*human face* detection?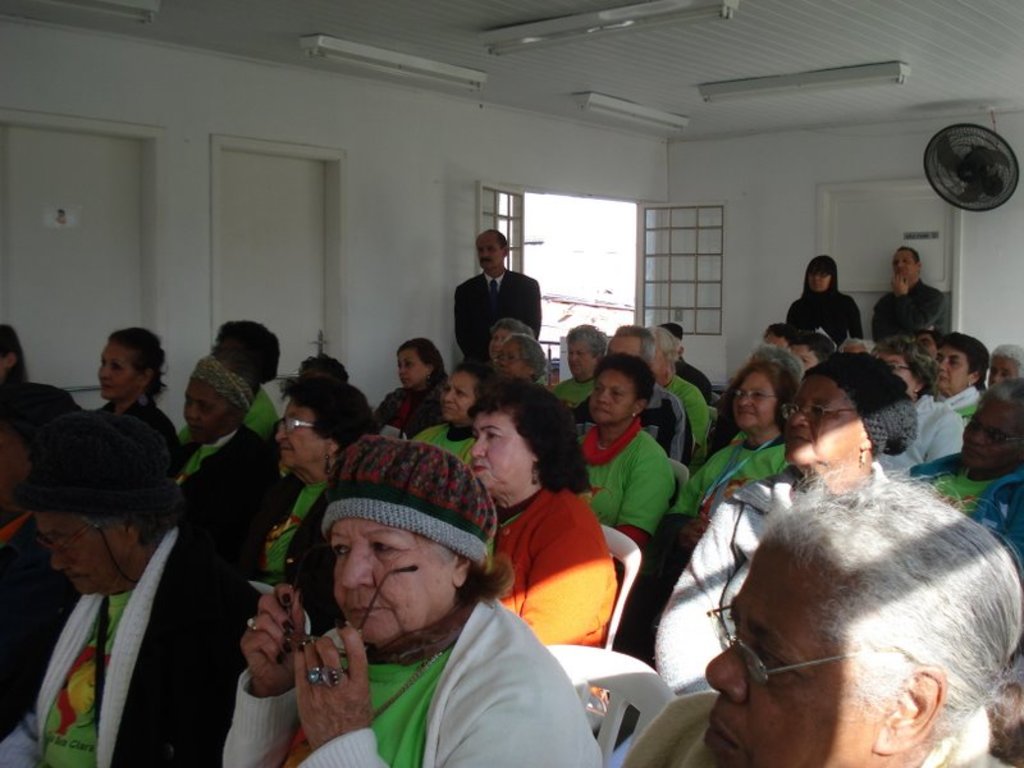
x1=37 y1=500 x2=131 y2=593
